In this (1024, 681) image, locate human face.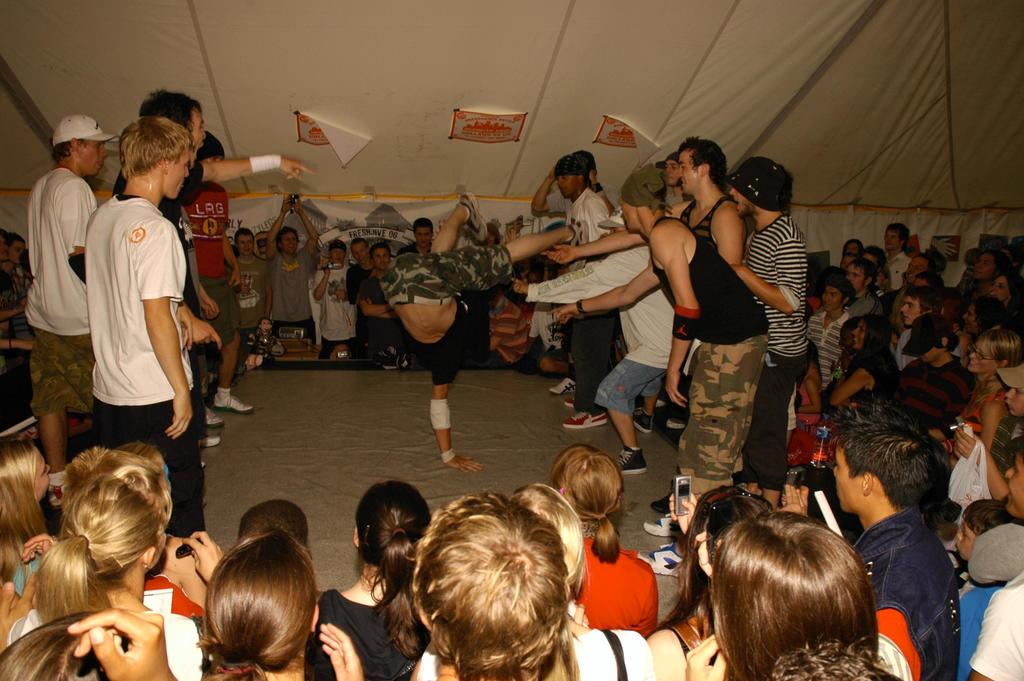
Bounding box: box=[556, 174, 582, 198].
